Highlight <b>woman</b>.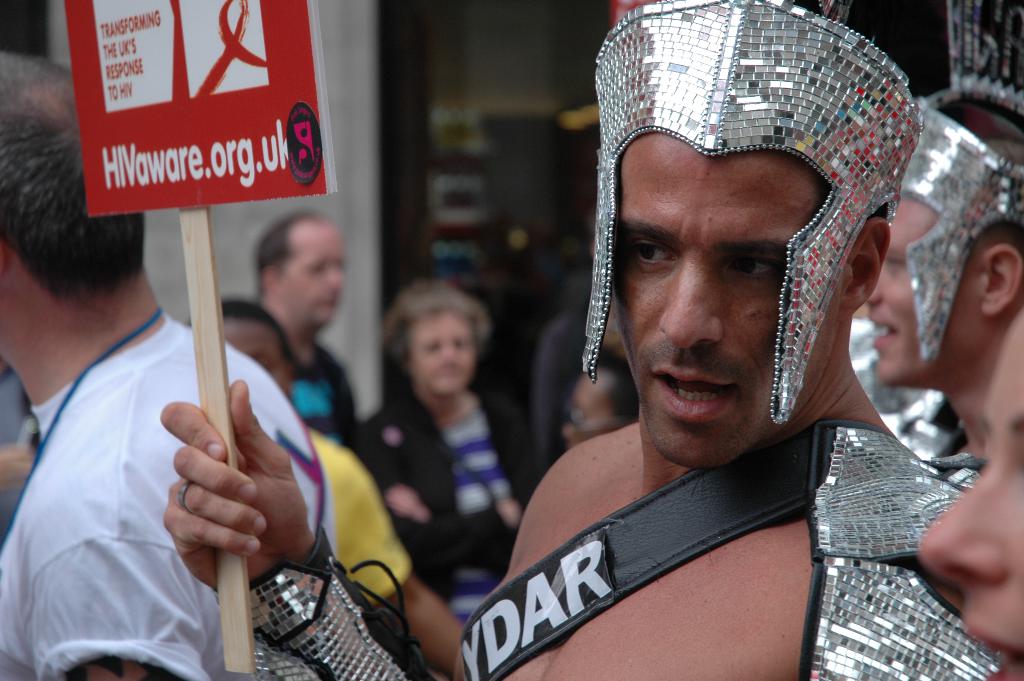
Highlighted region: {"left": 338, "top": 279, "right": 542, "bottom": 625}.
